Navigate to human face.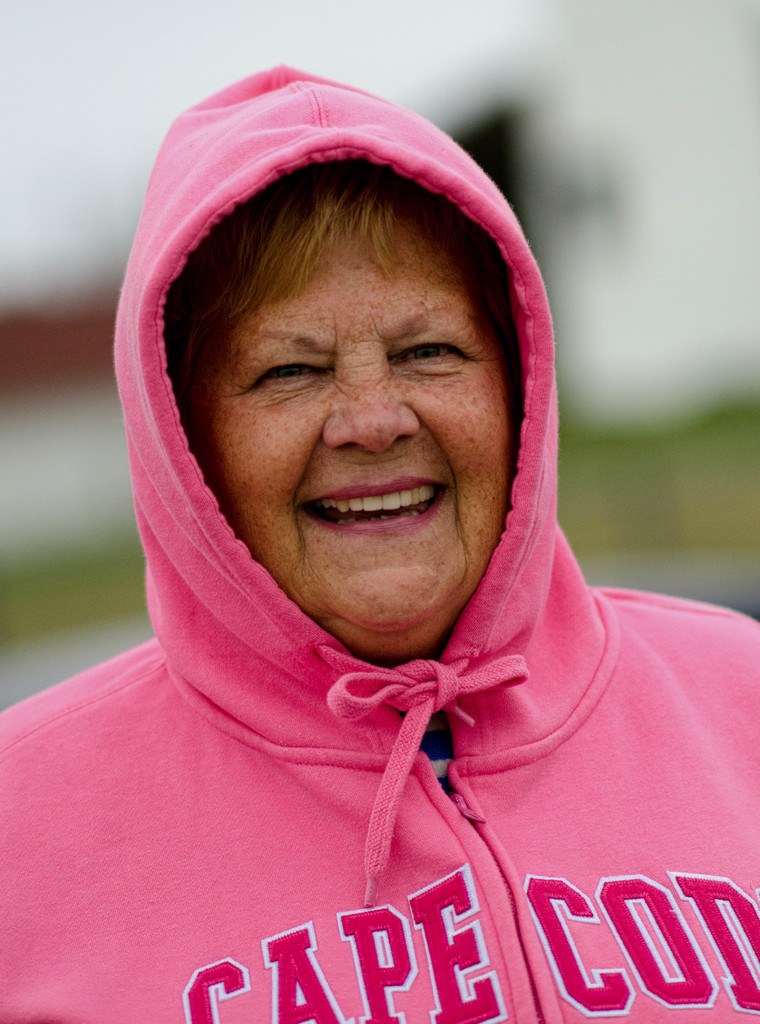
Navigation target: [208, 219, 507, 641].
